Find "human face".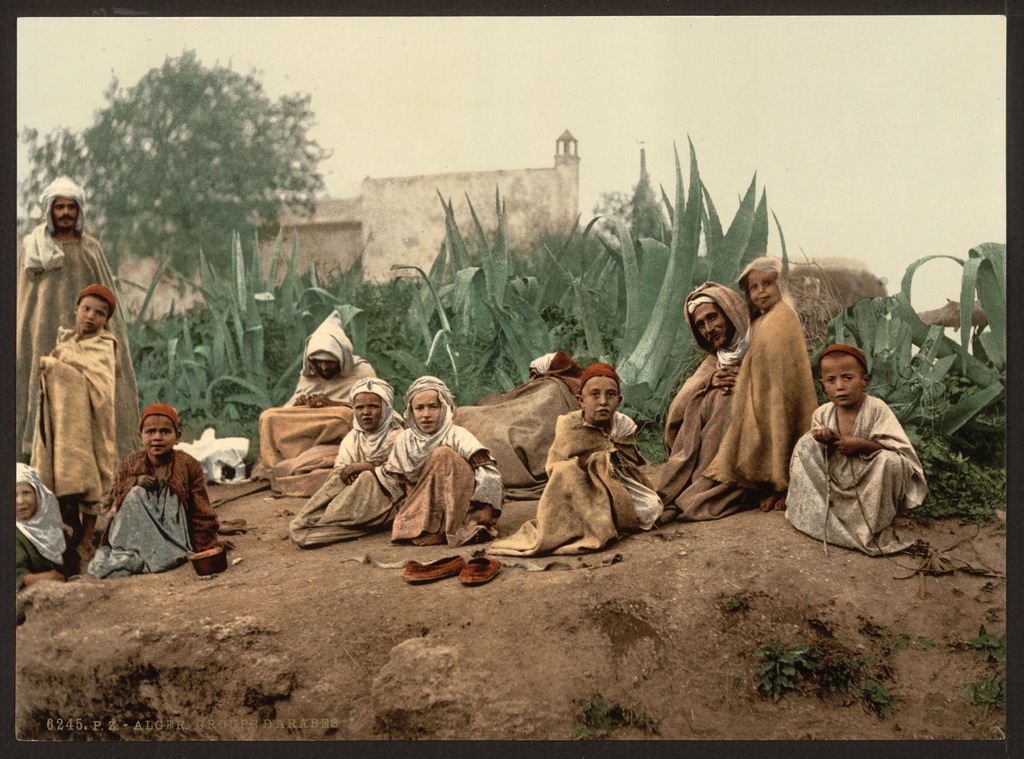
l=415, t=391, r=441, b=435.
